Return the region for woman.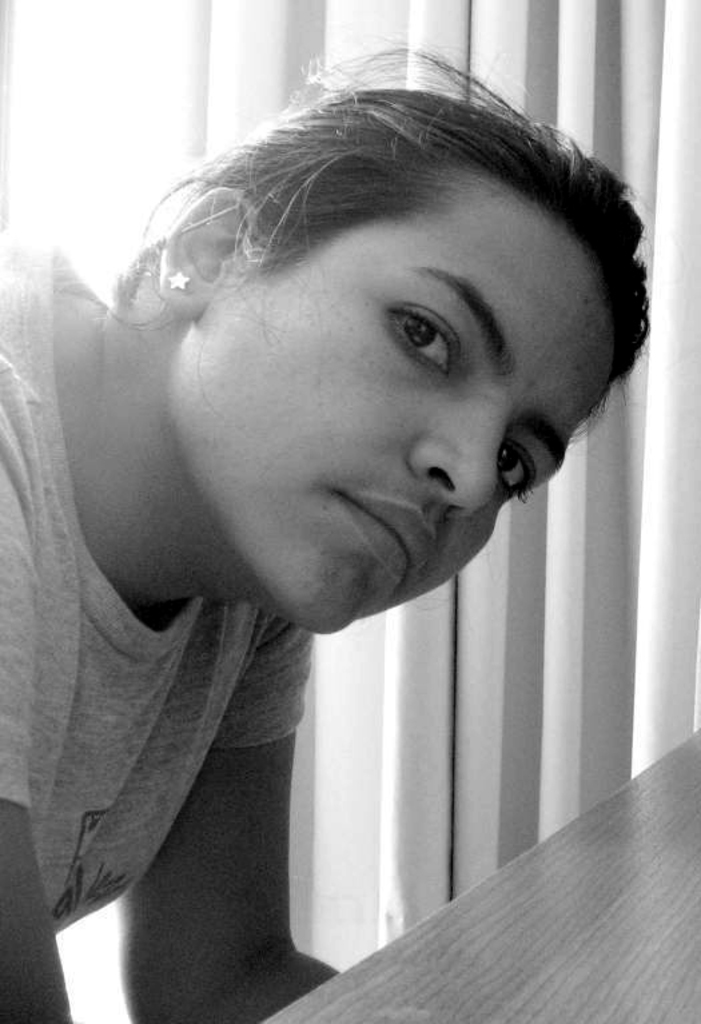
0/35/650/1023.
